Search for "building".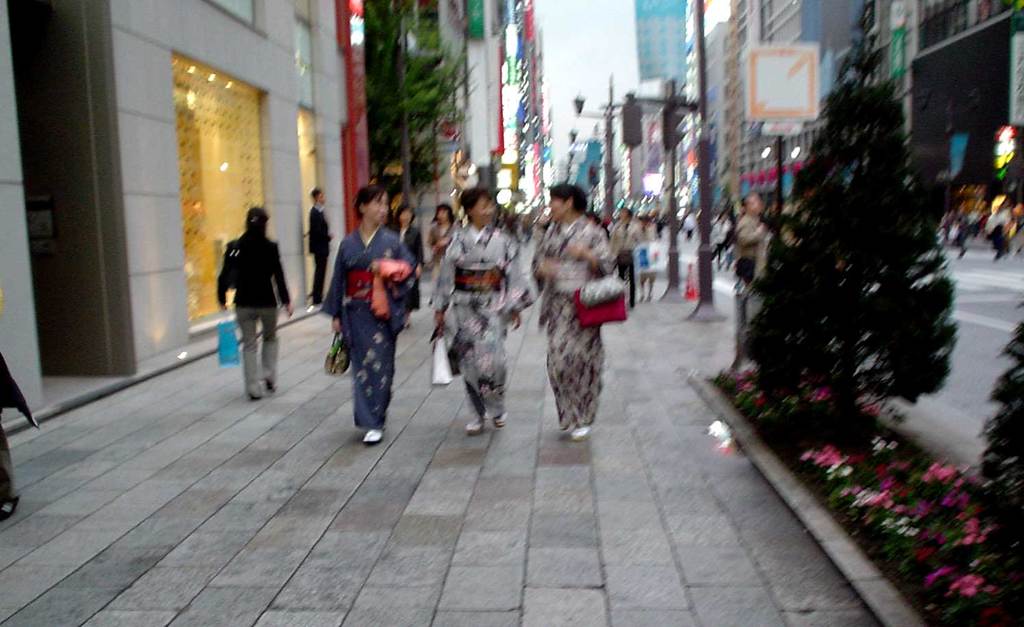
Found at left=685, top=0, right=1023, bottom=247.
